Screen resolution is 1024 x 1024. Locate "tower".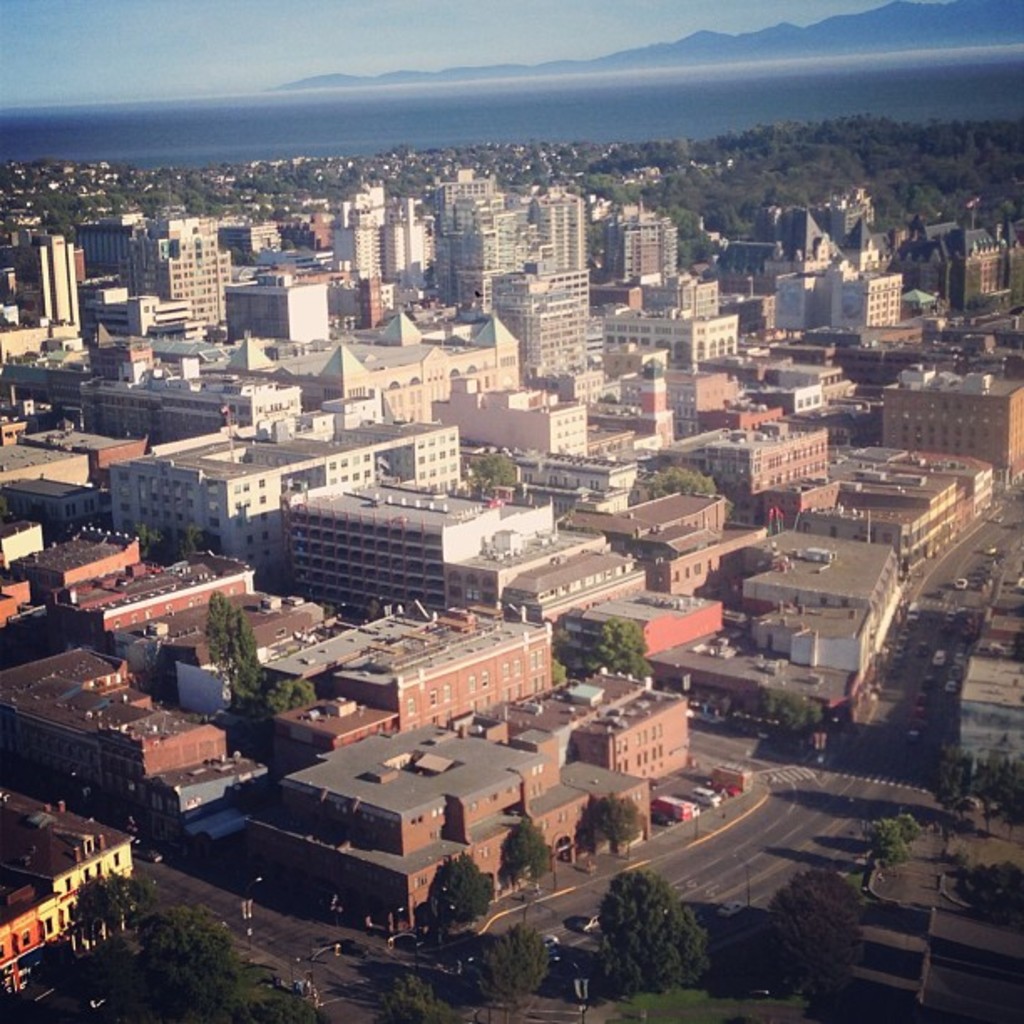
Rect(842, 221, 888, 273).
